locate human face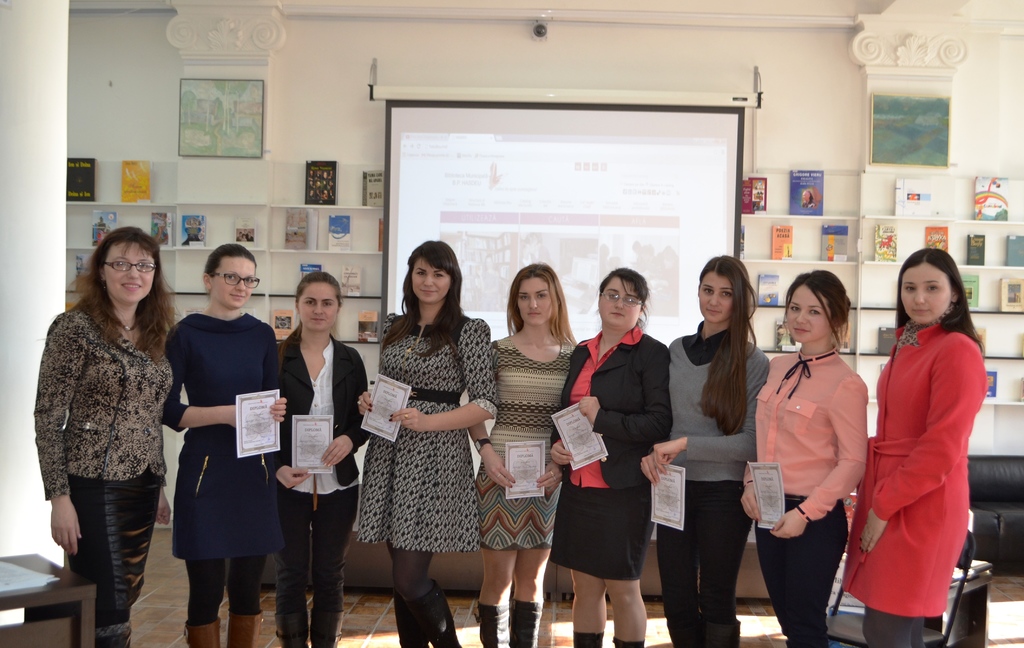
410, 257, 452, 301
